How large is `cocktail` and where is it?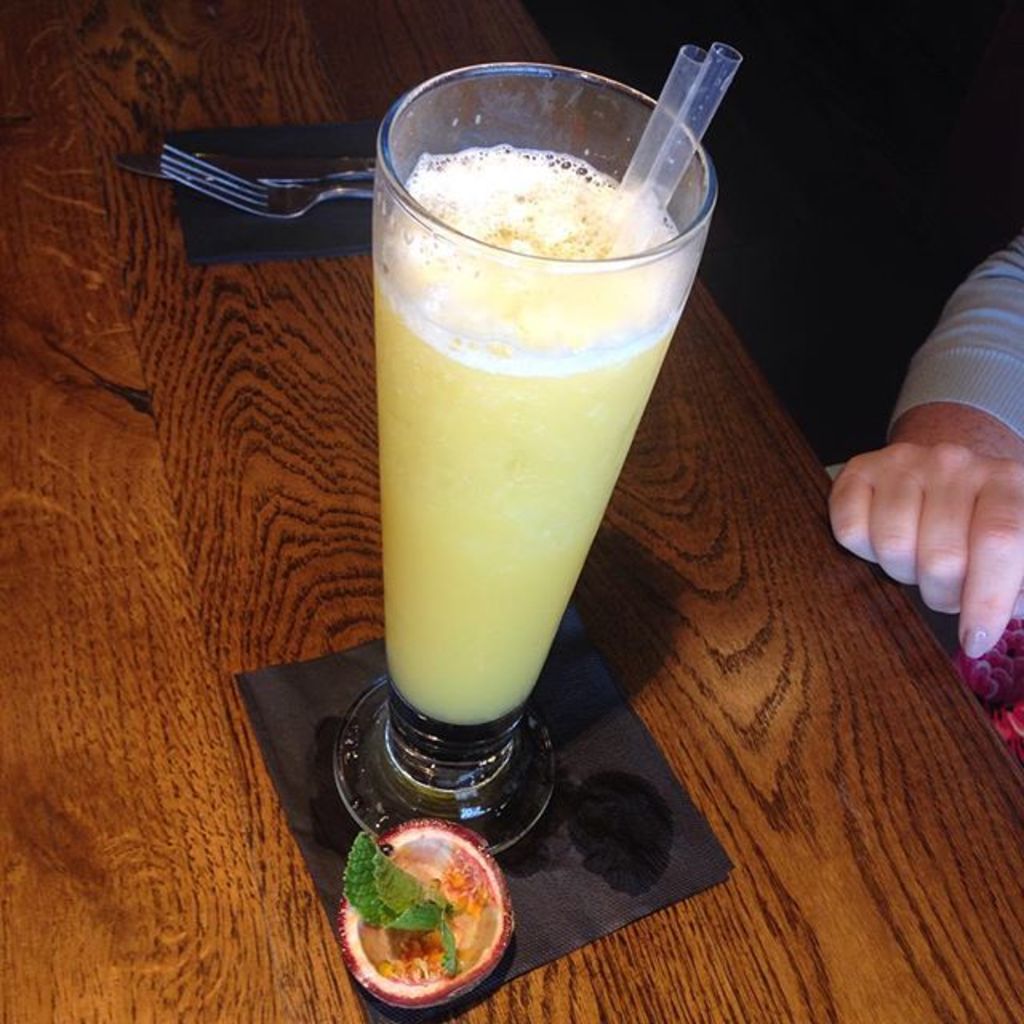
Bounding box: Rect(360, 51, 725, 866).
